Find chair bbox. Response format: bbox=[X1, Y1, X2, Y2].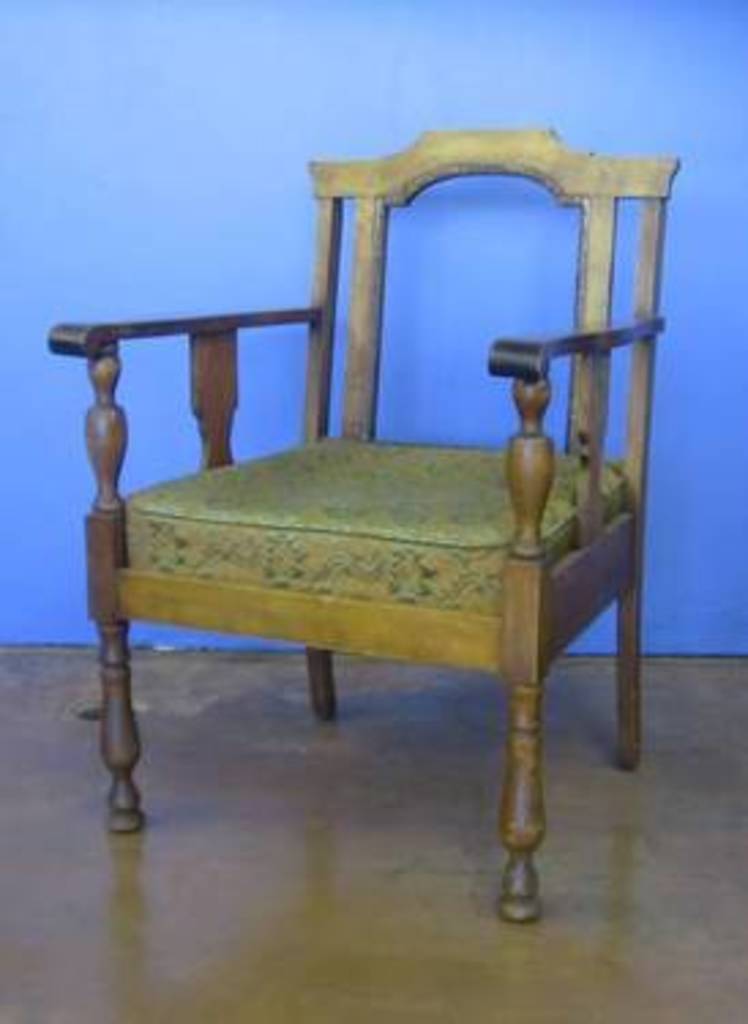
bbox=[66, 74, 699, 893].
